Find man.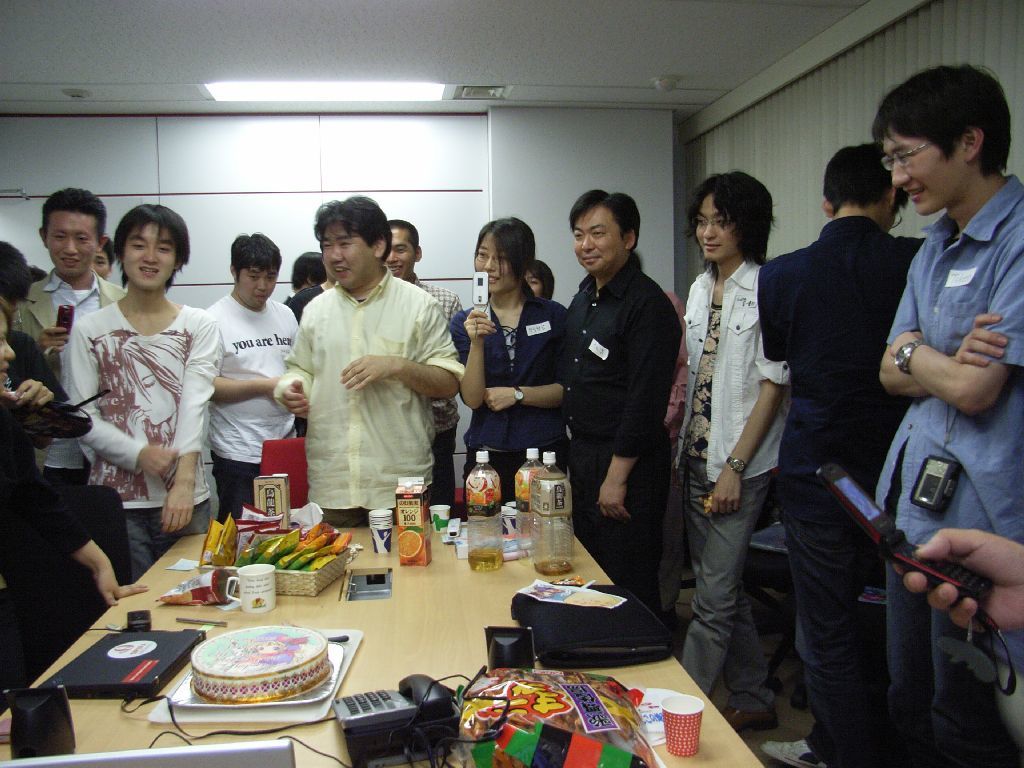
Rect(200, 226, 300, 529).
